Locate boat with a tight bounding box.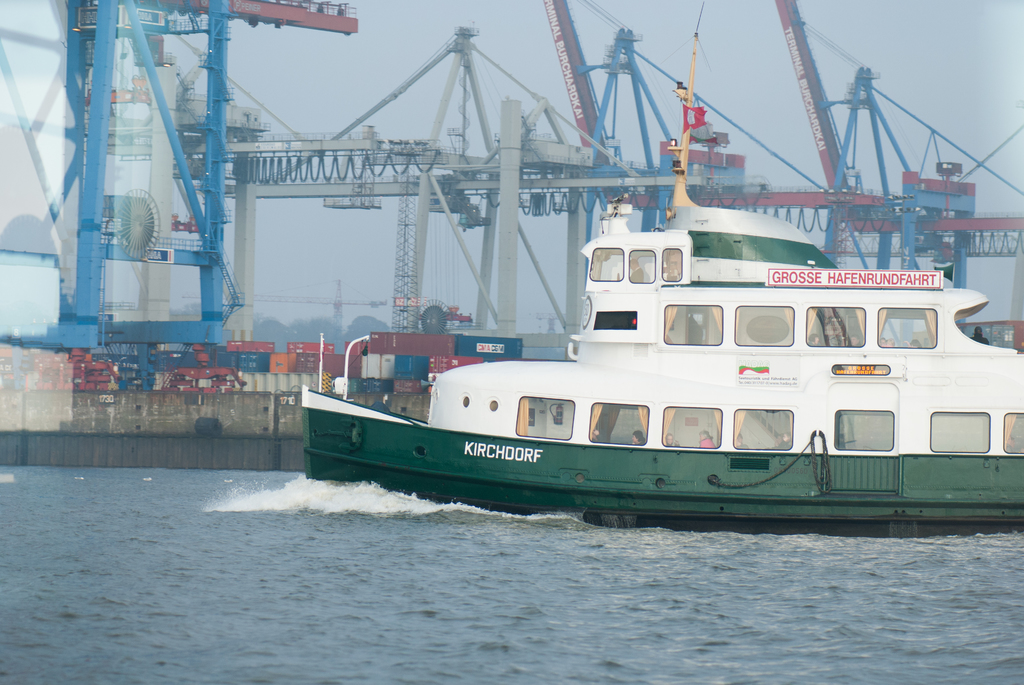
BBox(273, 103, 1023, 528).
